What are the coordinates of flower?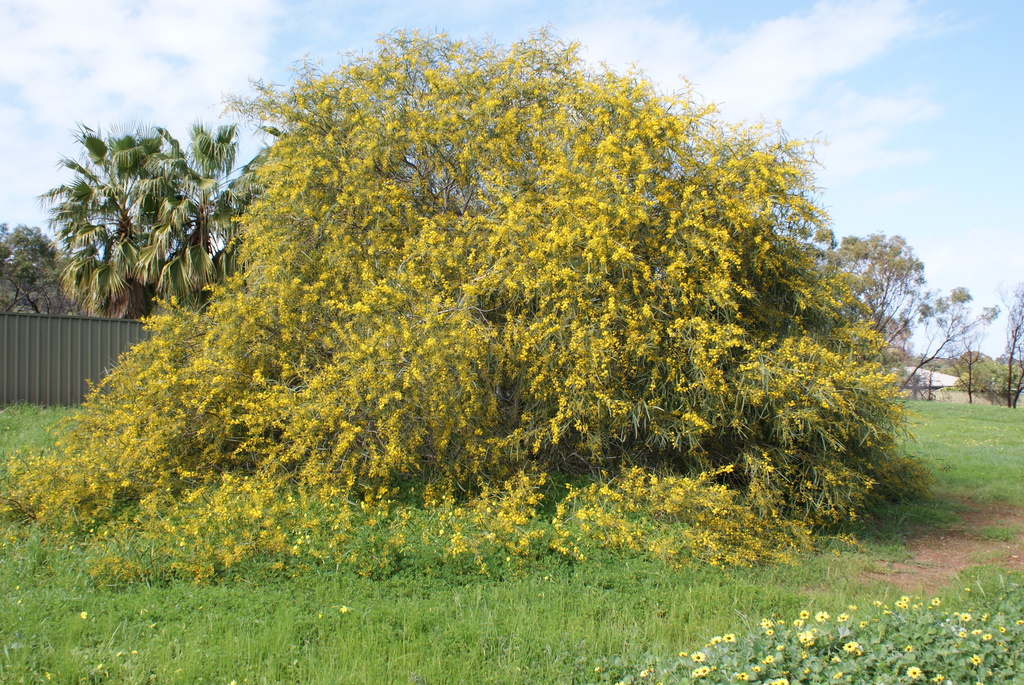
left=614, top=679, right=627, bottom=684.
